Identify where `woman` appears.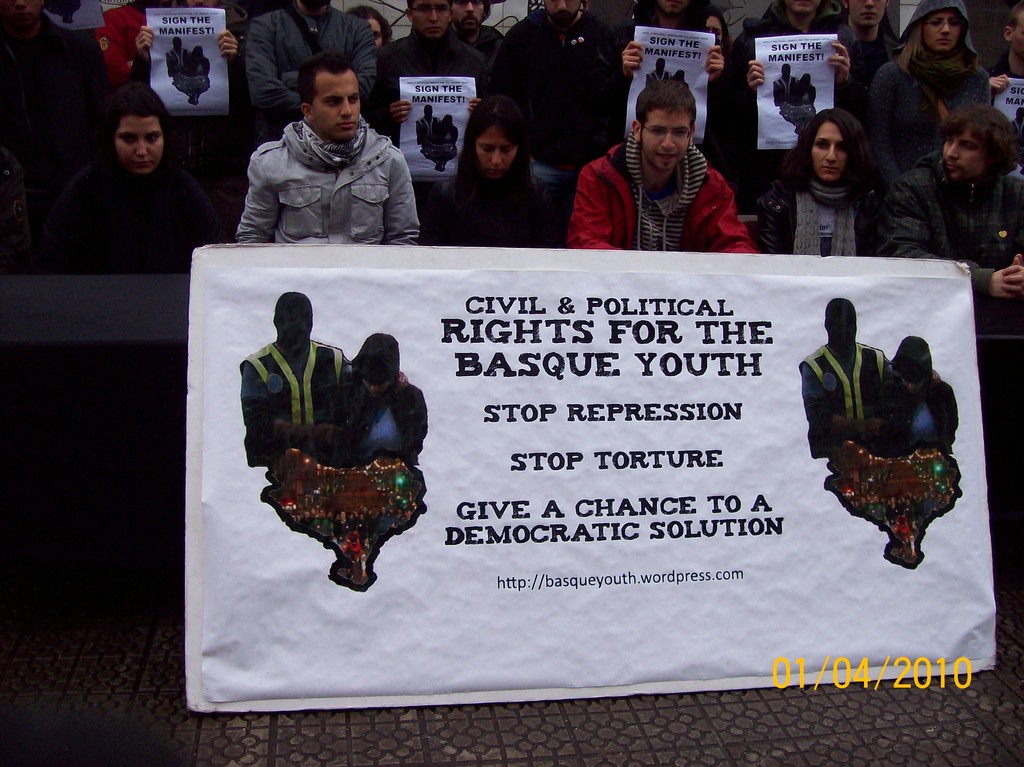
Appears at 307 334 452 474.
